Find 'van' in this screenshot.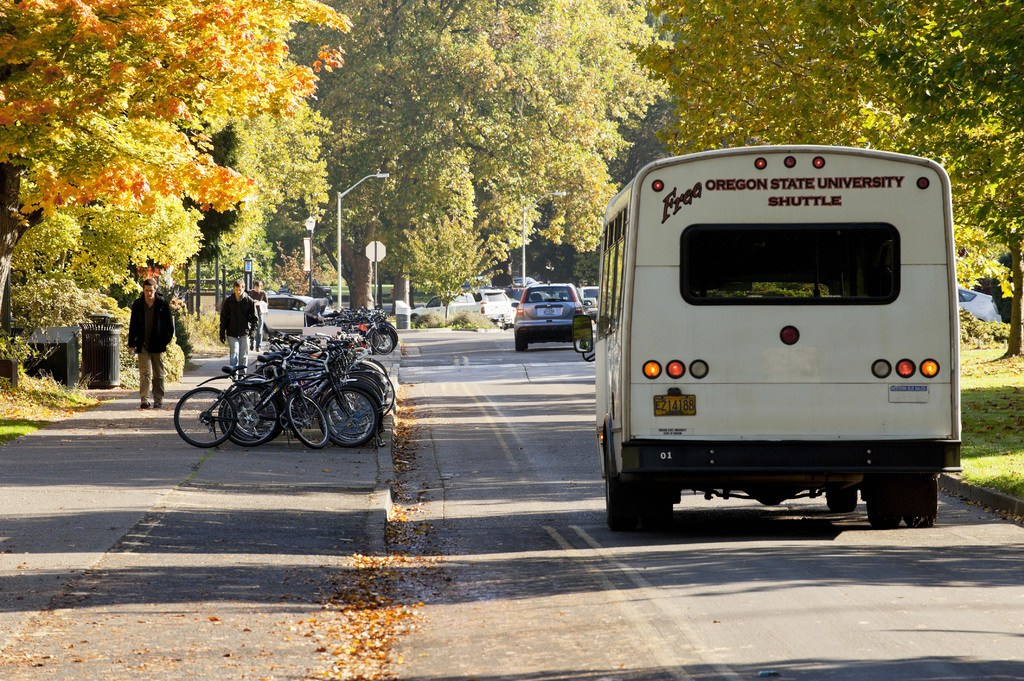
The bounding box for 'van' is bbox(572, 141, 964, 534).
